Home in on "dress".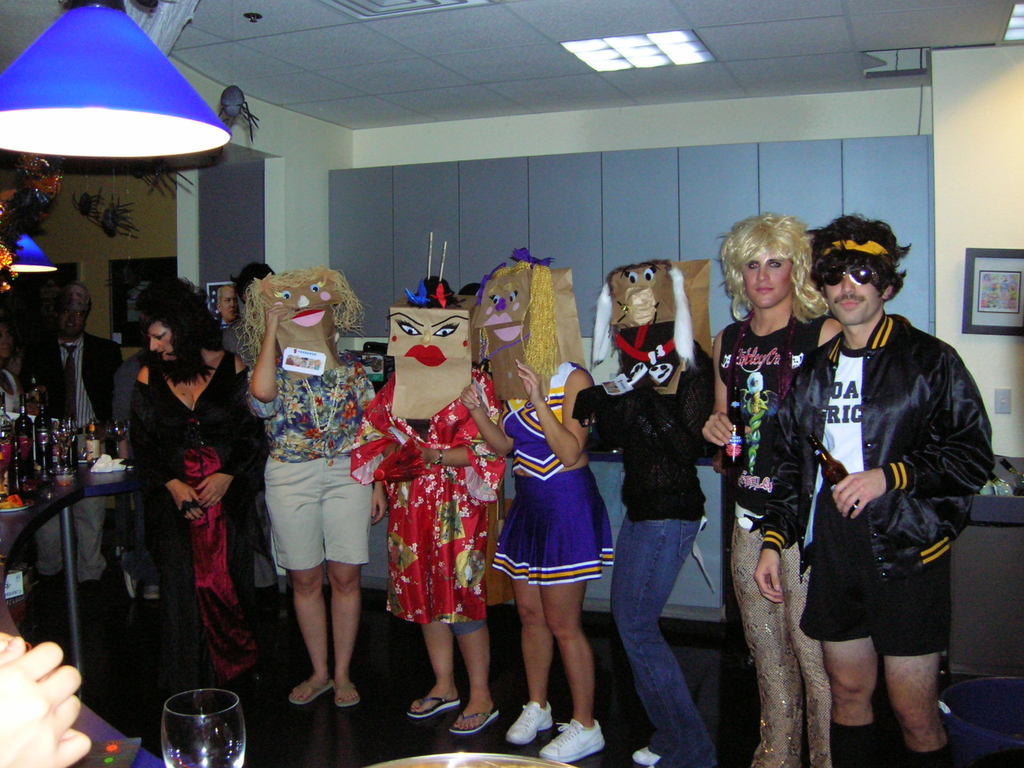
Homed in at x1=491, y1=376, x2=599, y2=613.
